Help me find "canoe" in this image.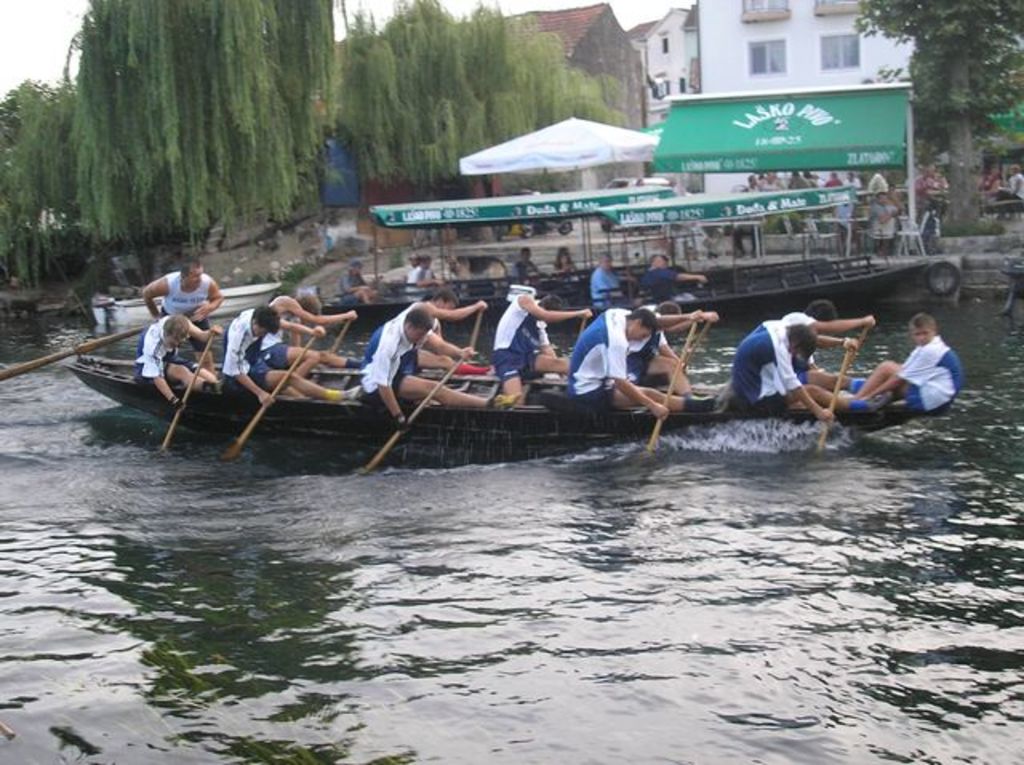
Found it: locate(83, 370, 842, 434).
